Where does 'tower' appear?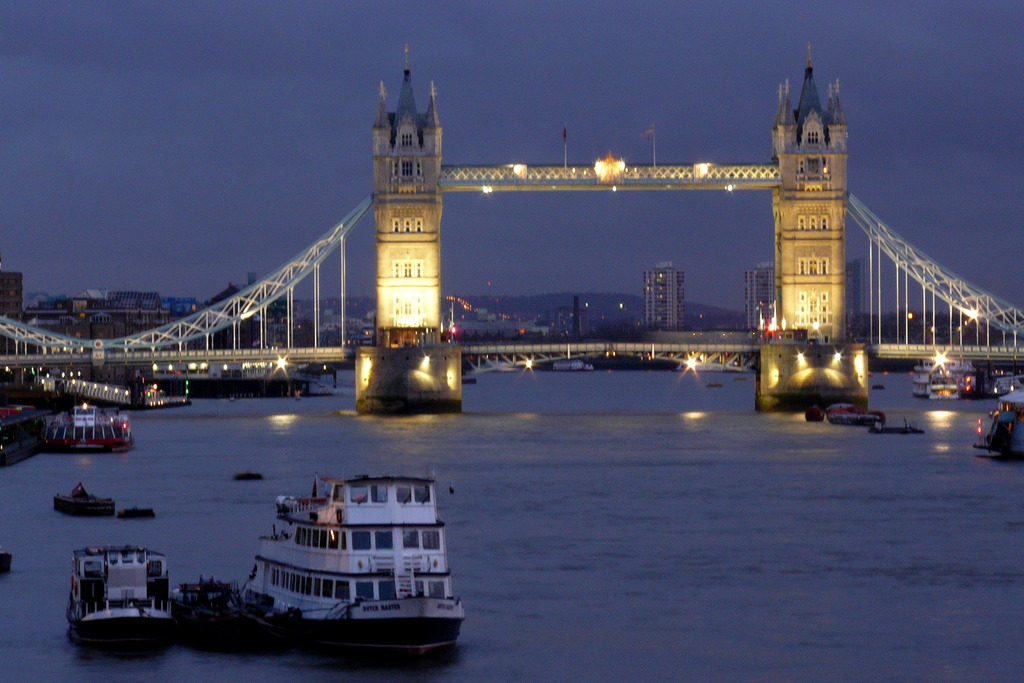
Appears at x1=645 y1=268 x2=678 y2=329.
